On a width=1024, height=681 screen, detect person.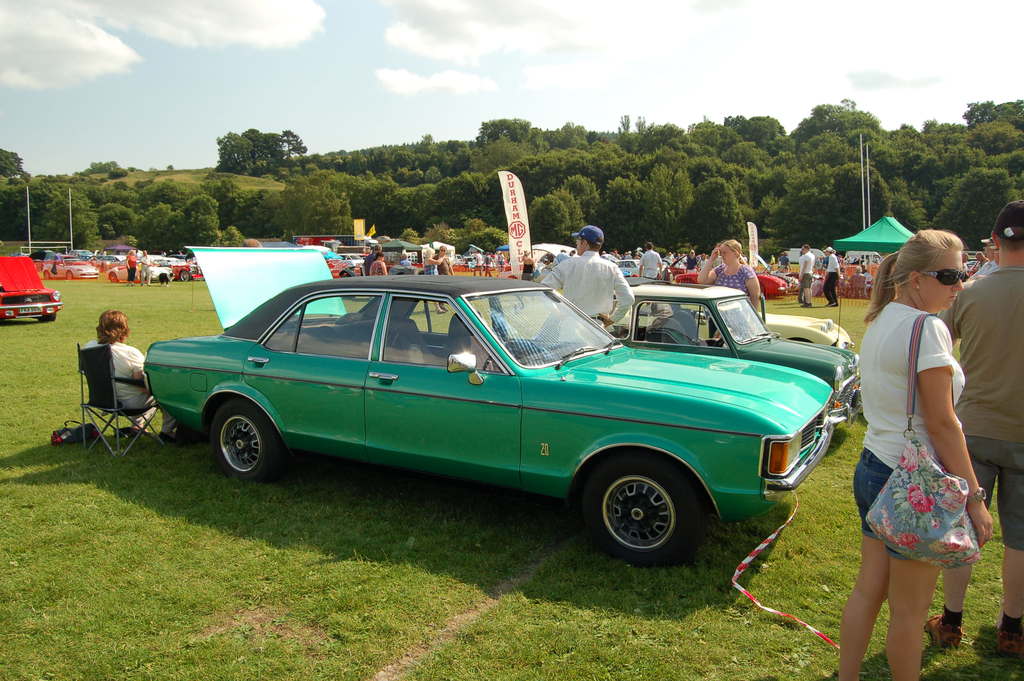
82, 309, 178, 434.
